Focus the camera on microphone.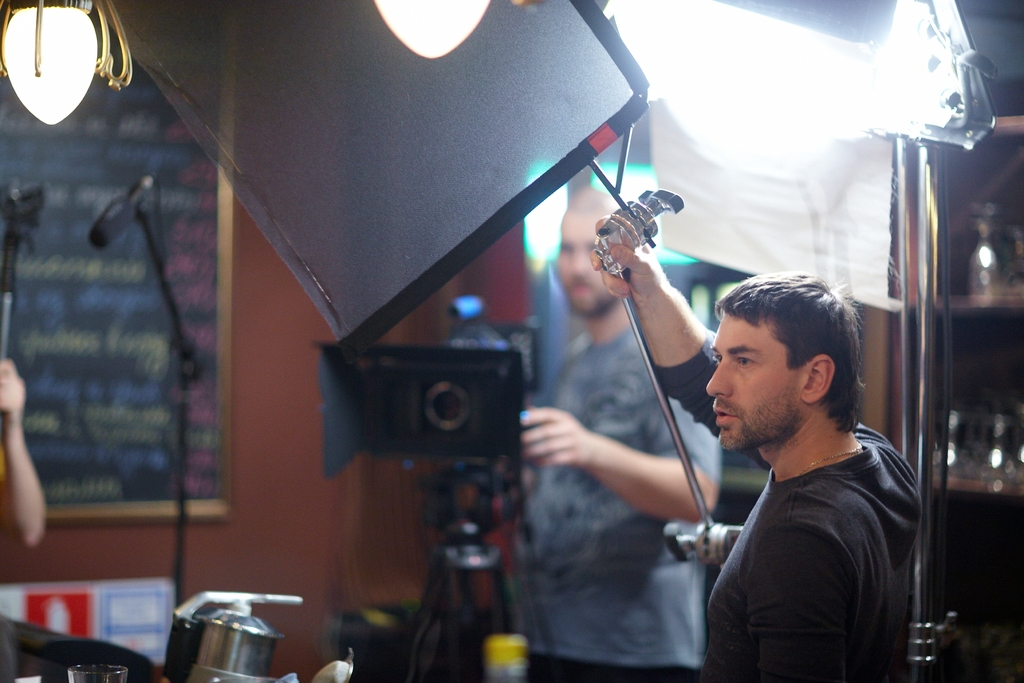
Focus region: 89, 173, 159, 248.
